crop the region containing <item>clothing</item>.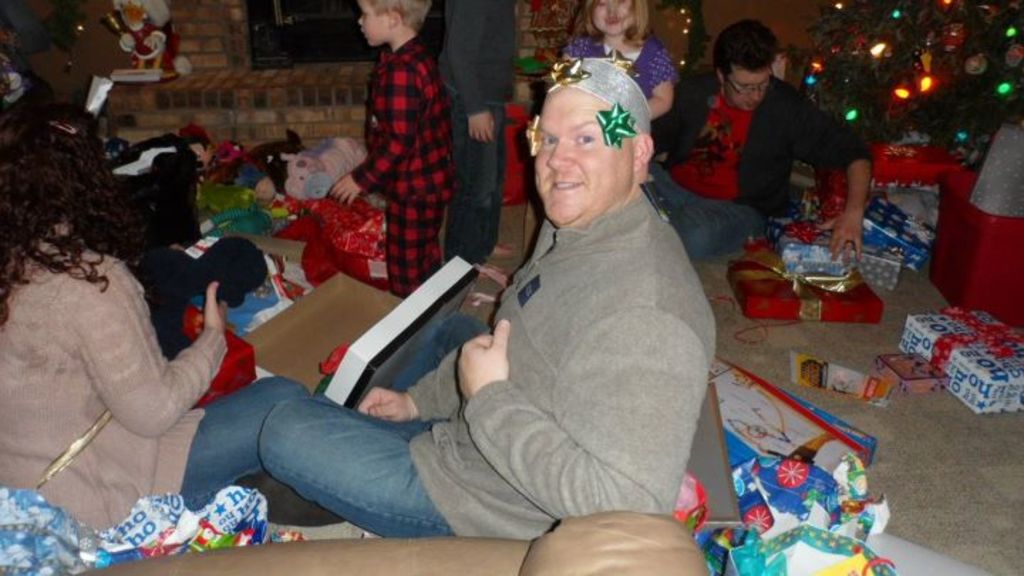
Crop region: crop(13, 205, 238, 511).
